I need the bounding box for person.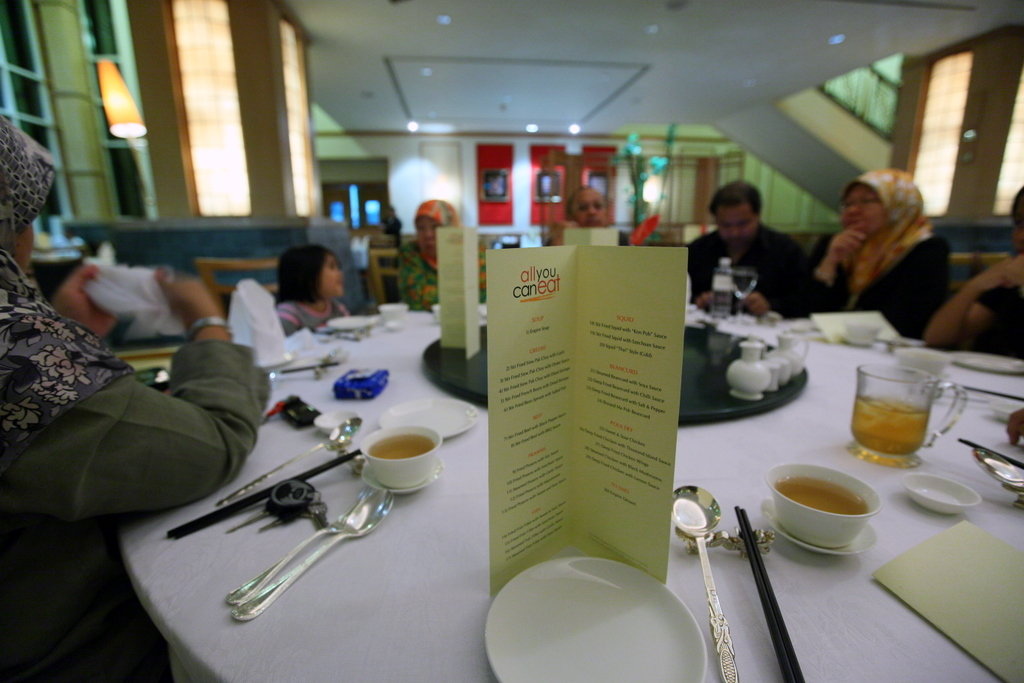
Here it is: {"x1": 273, "y1": 245, "x2": 355, "y2": 336}.
